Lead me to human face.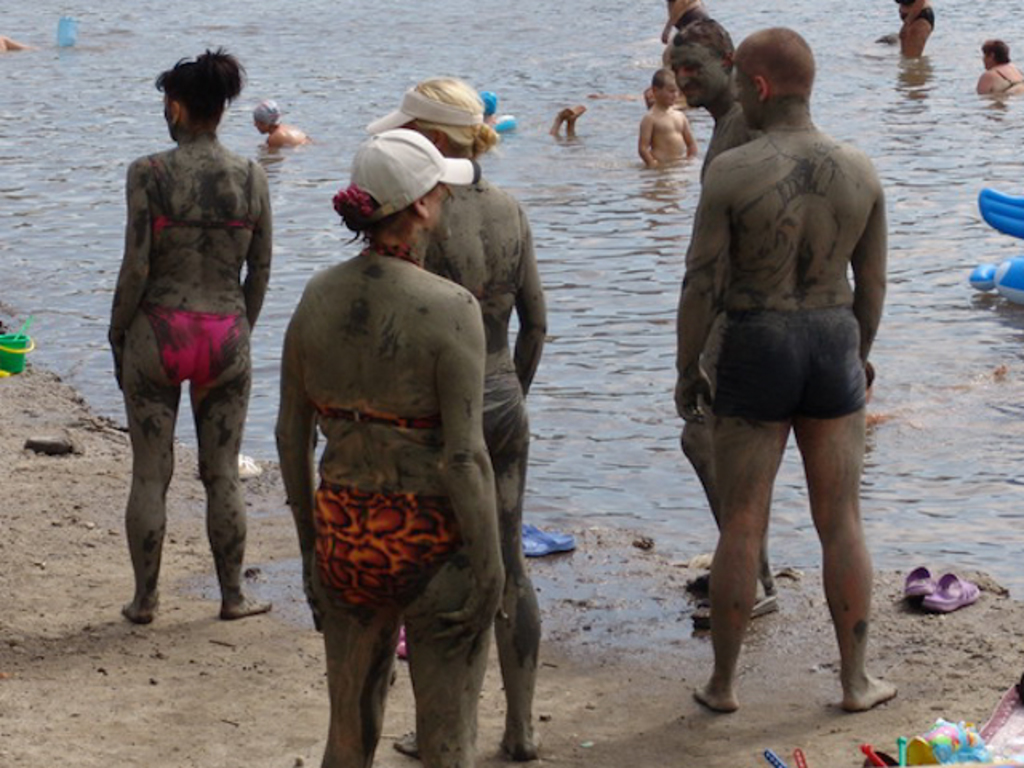
Lead to pyautogui.locateOnScreen(168, 85, 181, 131).
